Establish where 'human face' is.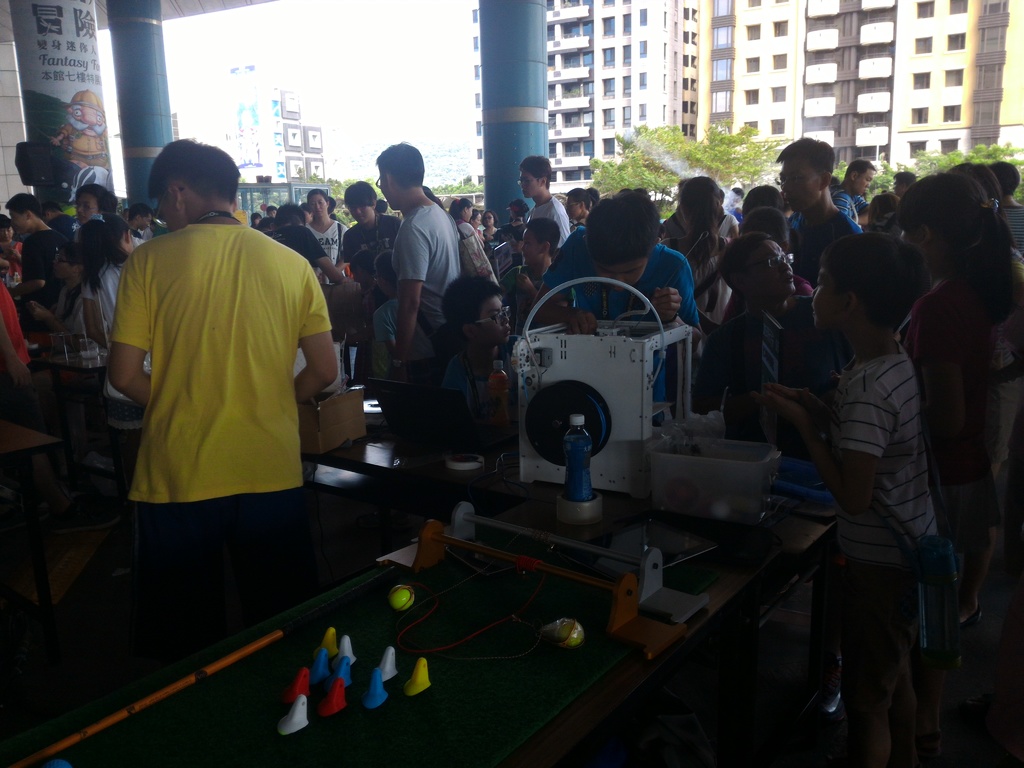
Established at (902,219,929,273).
